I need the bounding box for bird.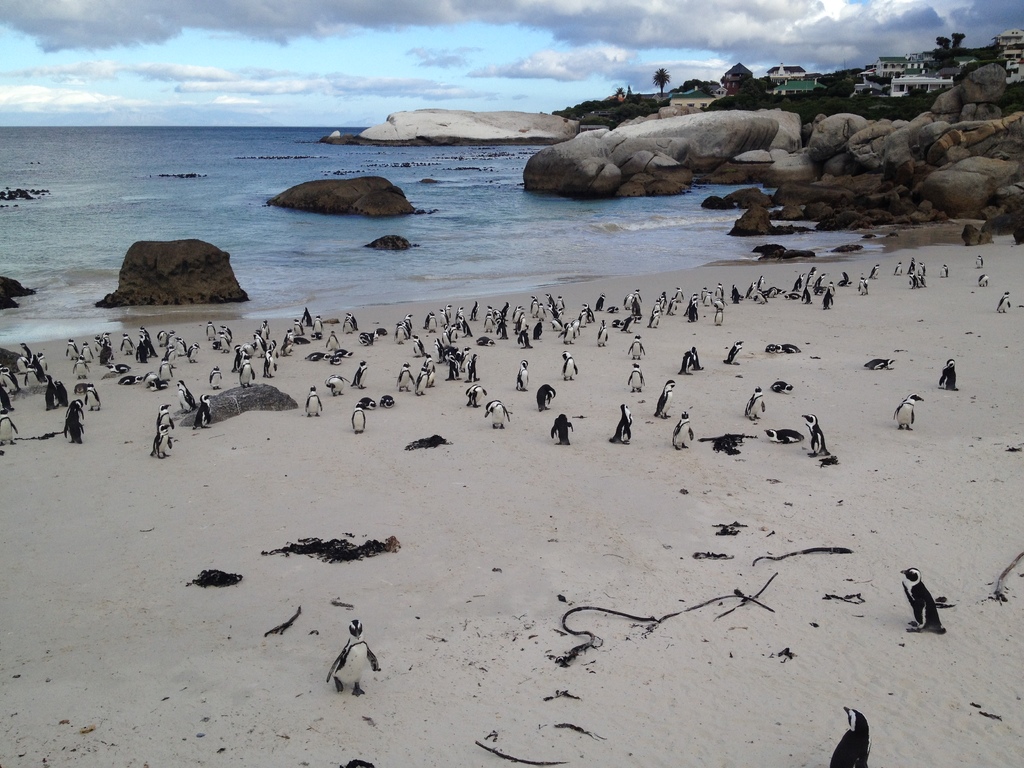
Here it is: [868,265,881,280].
